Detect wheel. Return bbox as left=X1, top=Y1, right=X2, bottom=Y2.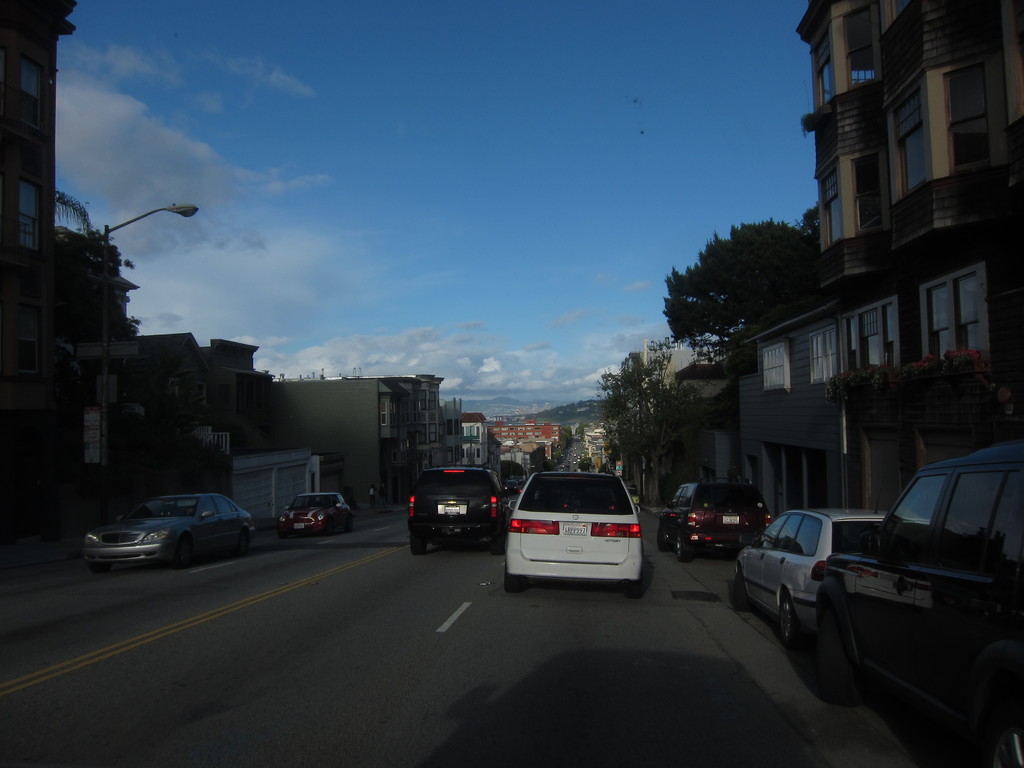
left=619, top=565, right=648, bottom=598.
